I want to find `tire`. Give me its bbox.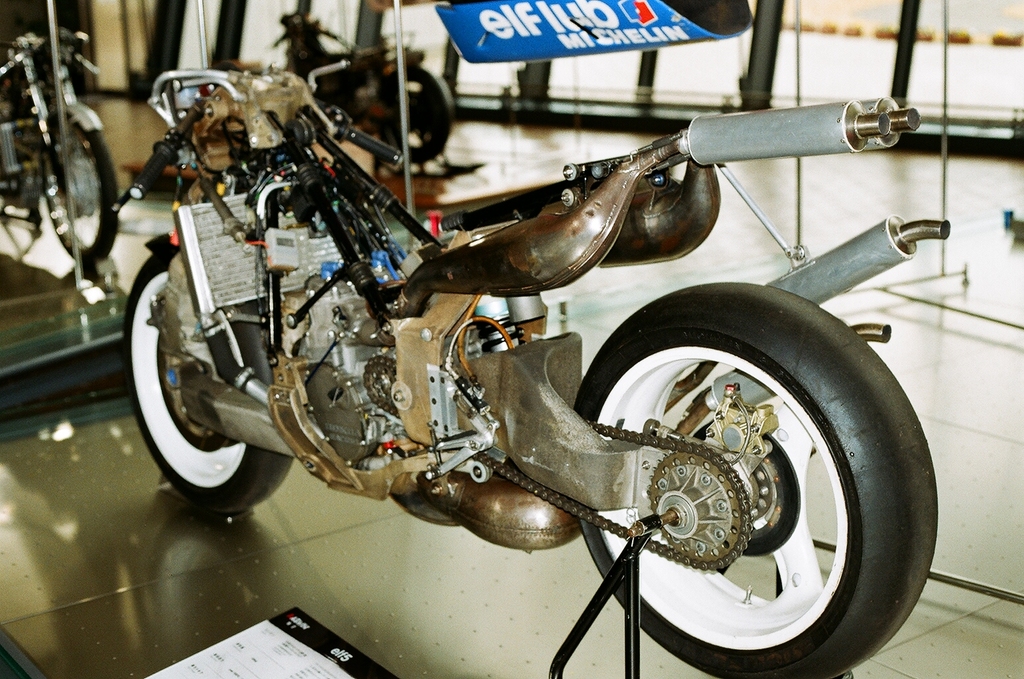
pyautogui.locateOnScreen(566, 282, 940, 678).
